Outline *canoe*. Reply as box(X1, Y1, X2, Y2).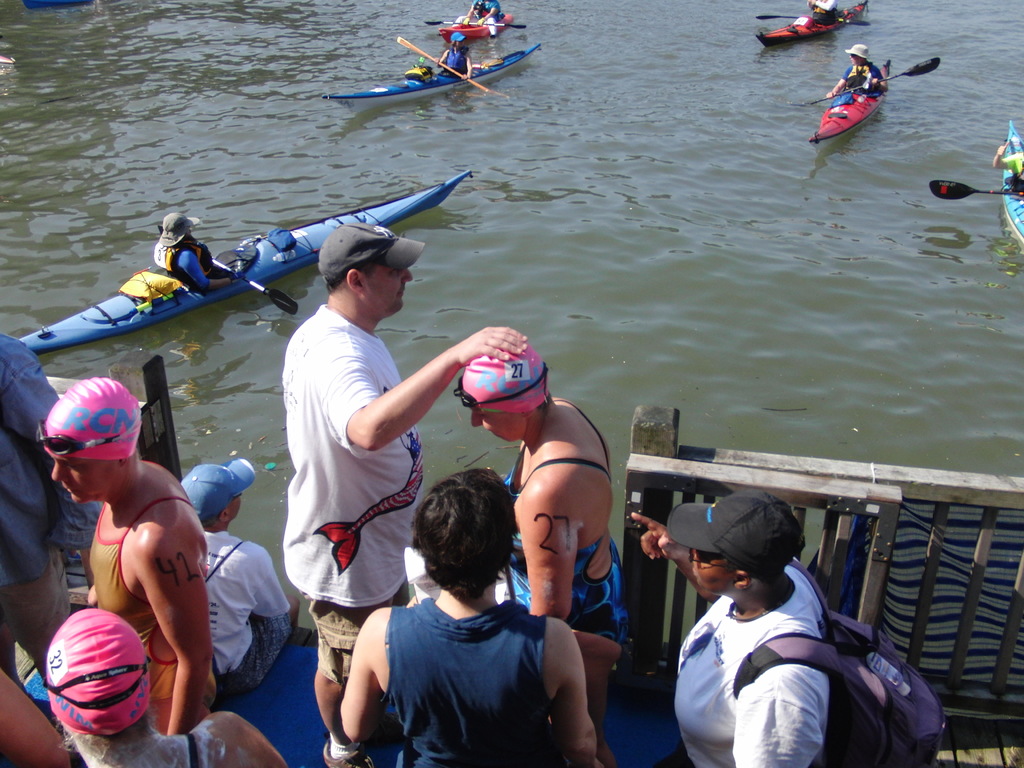
box(438, 12, 515, 53).
